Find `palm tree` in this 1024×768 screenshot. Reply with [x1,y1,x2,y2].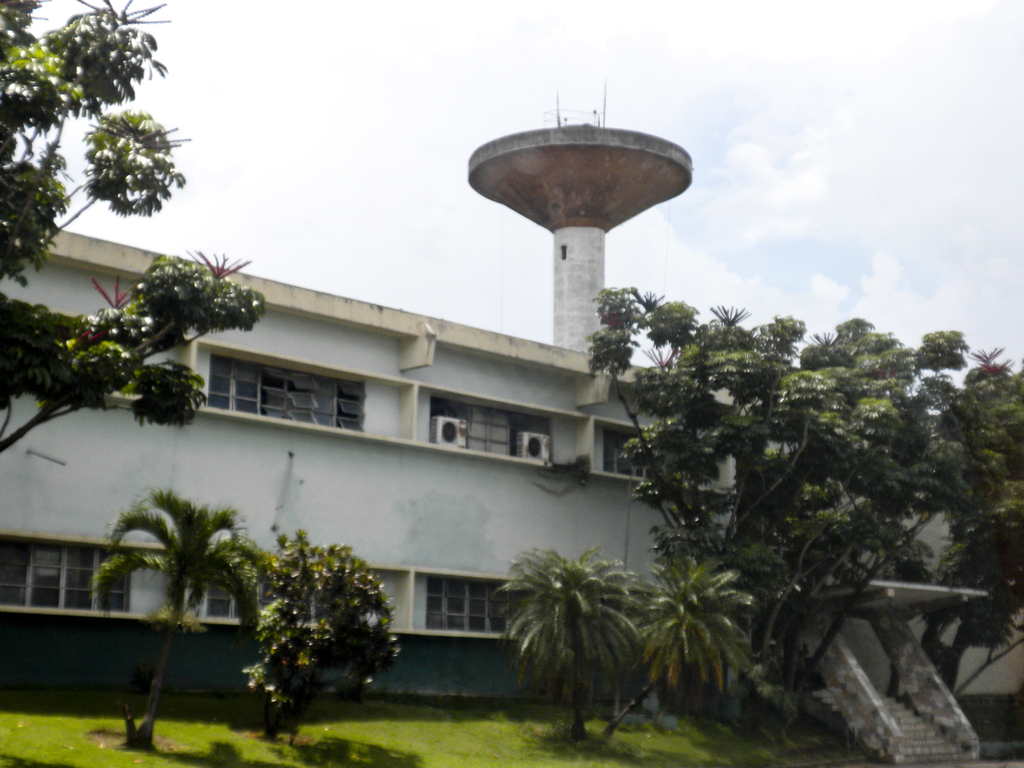
[104,494,265,726].
